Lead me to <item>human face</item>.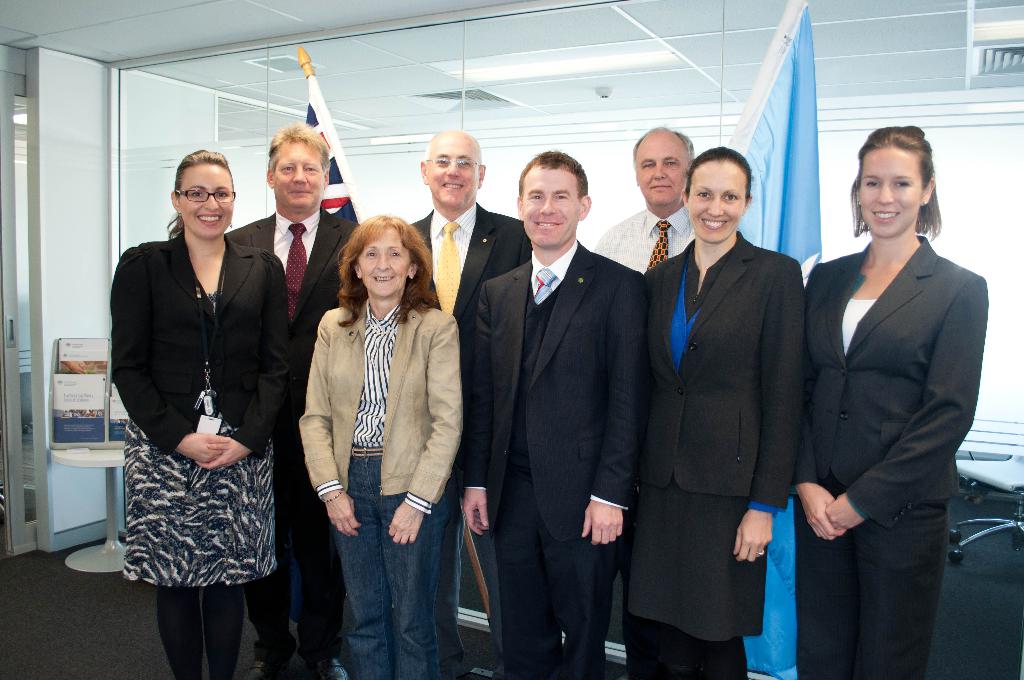
Lead to {"left": 361, "top": 232, "right": 410, "bottom": 299}.
